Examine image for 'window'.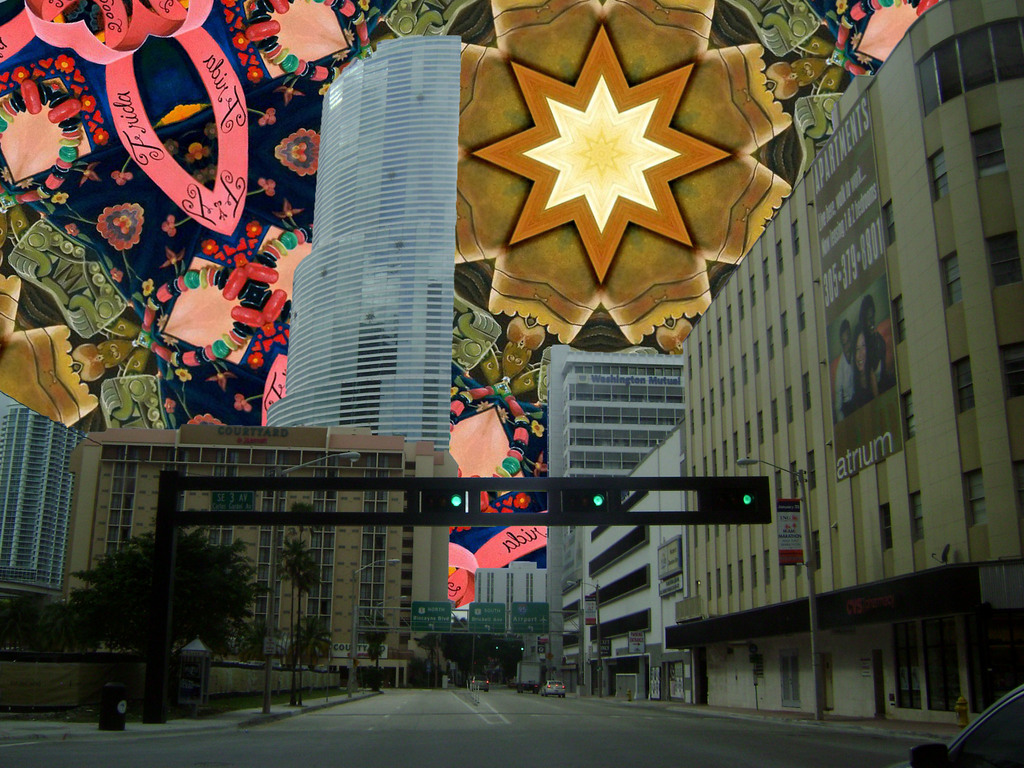
Examination result: left=692, top=412, right=696, bottom=435.
